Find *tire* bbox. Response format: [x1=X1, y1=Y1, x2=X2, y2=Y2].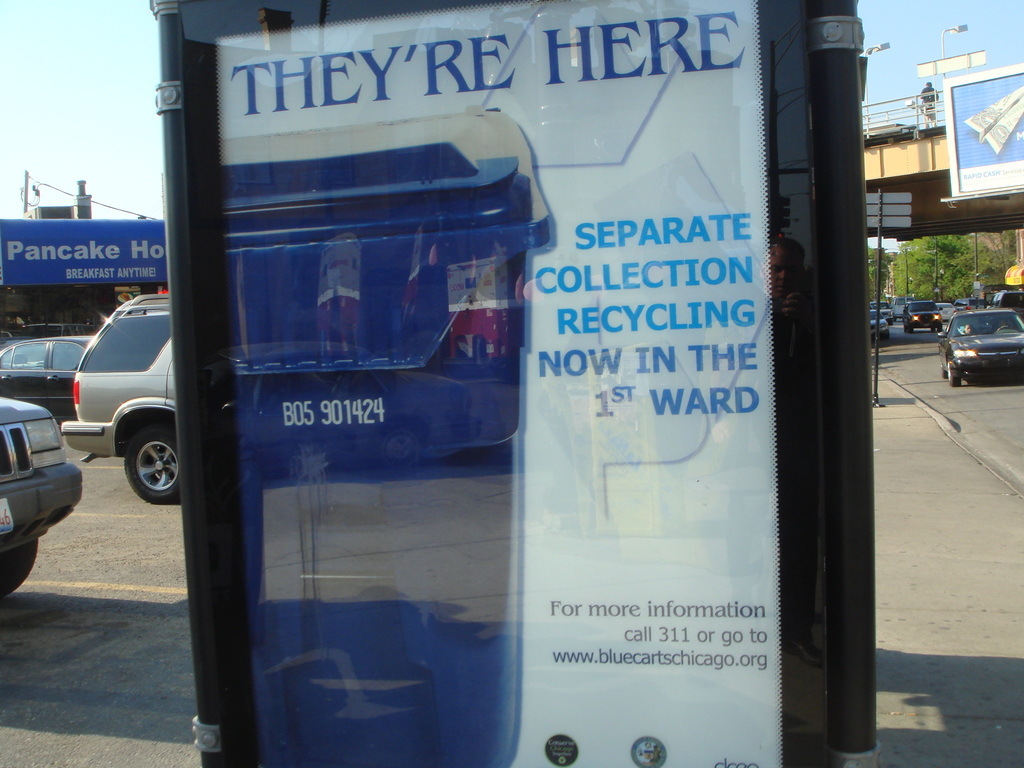
[x1=943, y1=359, x2=962, y2=388].
